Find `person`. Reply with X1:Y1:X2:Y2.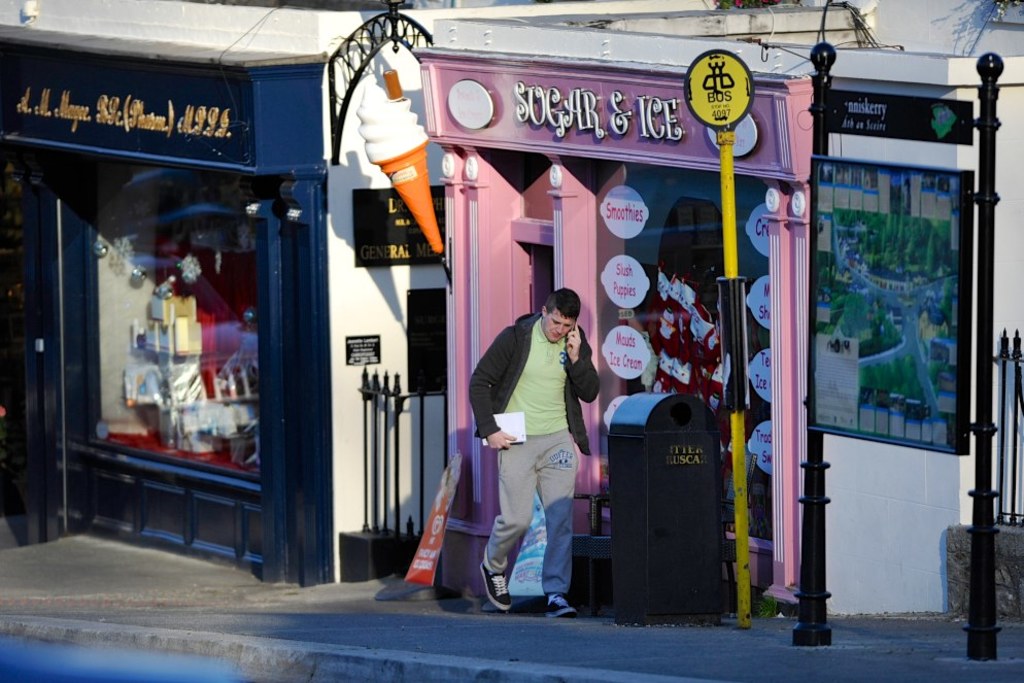
477:263:599:620.
